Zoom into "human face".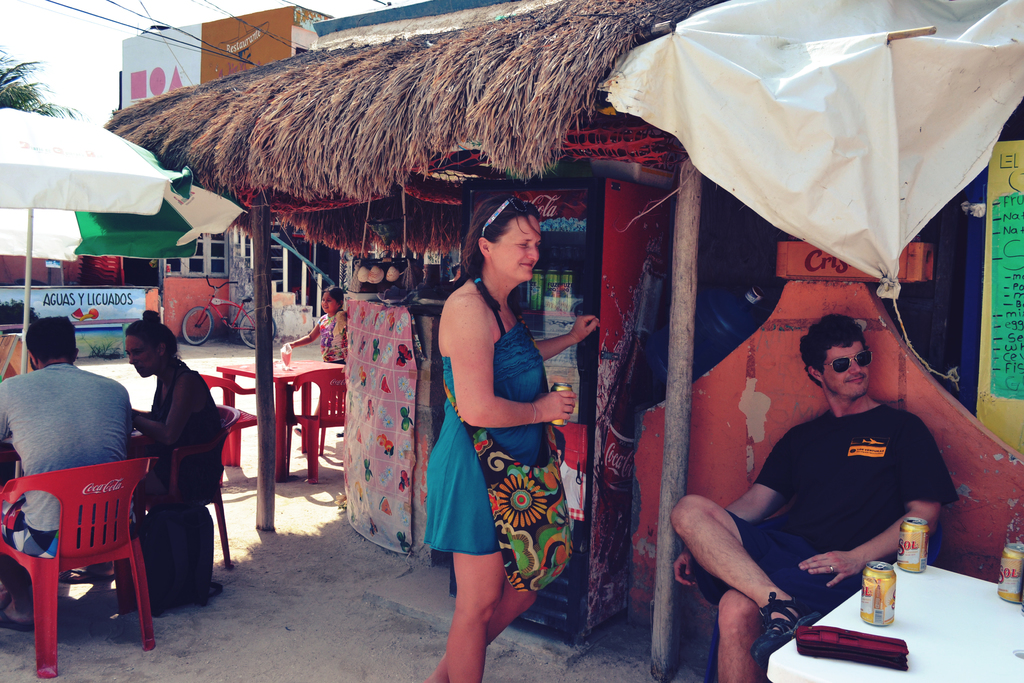
Zoom target: select_region(492, 218, 539, 283).
